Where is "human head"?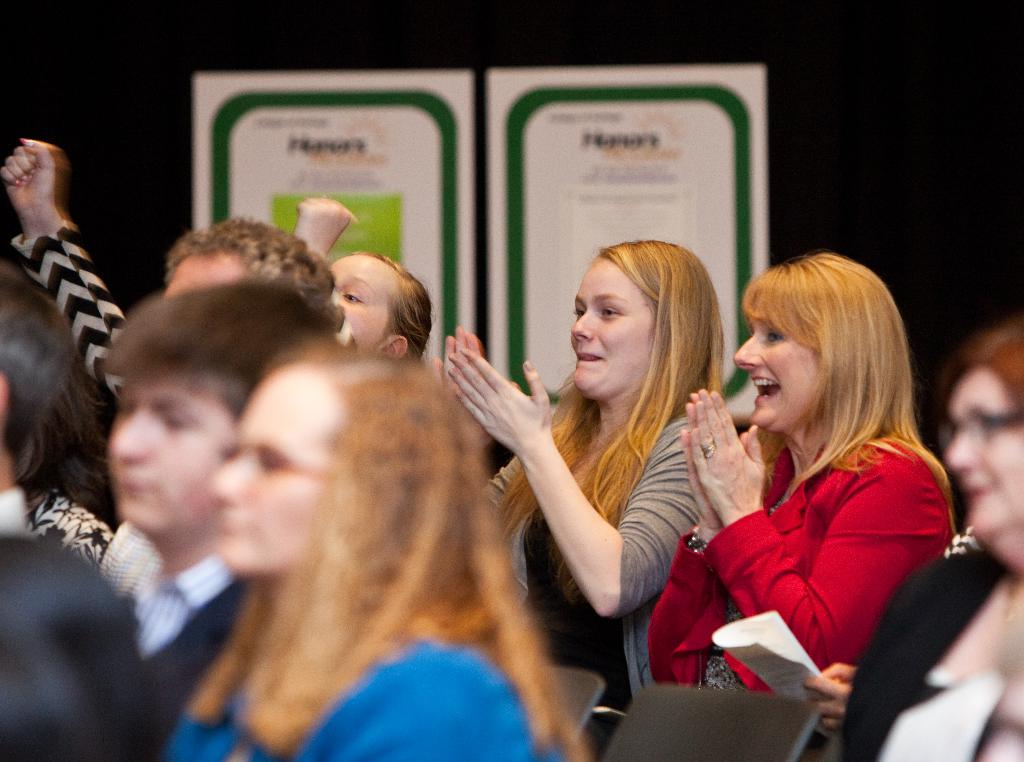
(left=0, top=264, right=84, bottom=495).
